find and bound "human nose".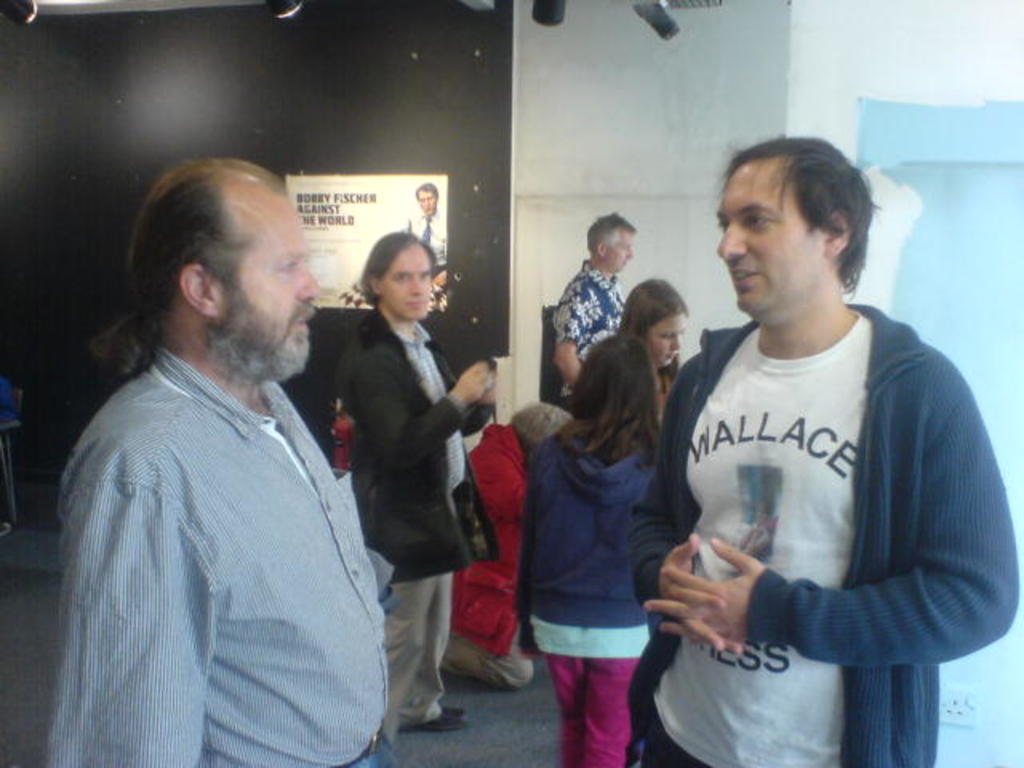
Bound: 715:224:747:262.
